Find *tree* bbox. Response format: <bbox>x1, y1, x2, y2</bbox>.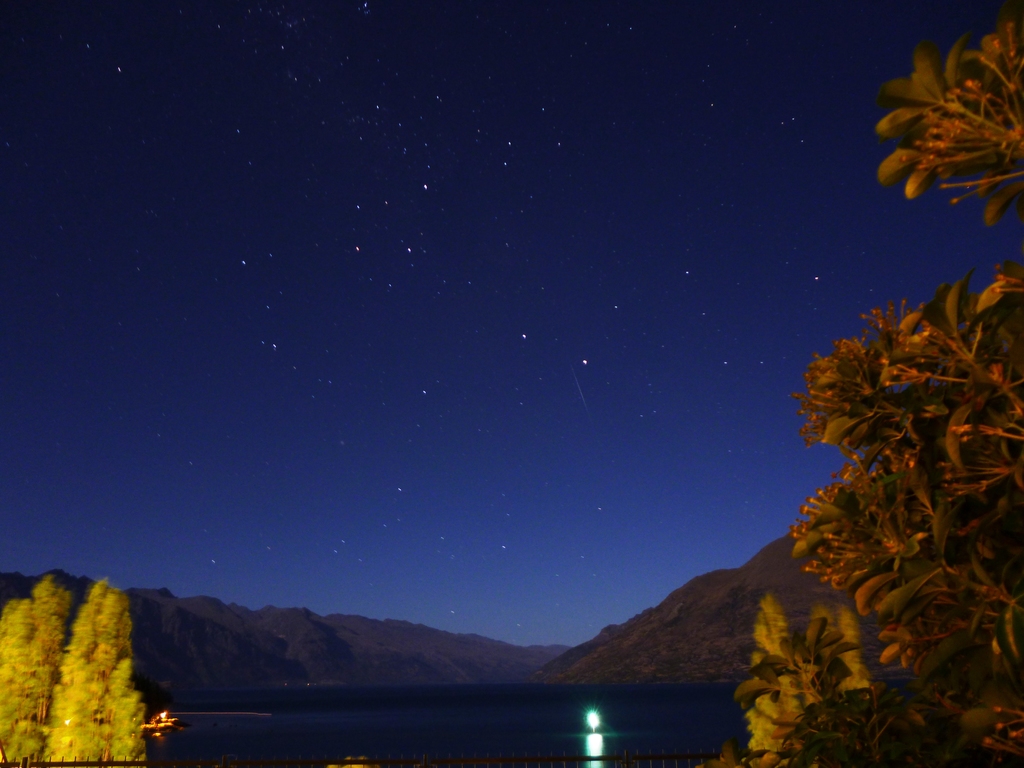
<bbox>710, 16, 1023, 767</bbox>.
